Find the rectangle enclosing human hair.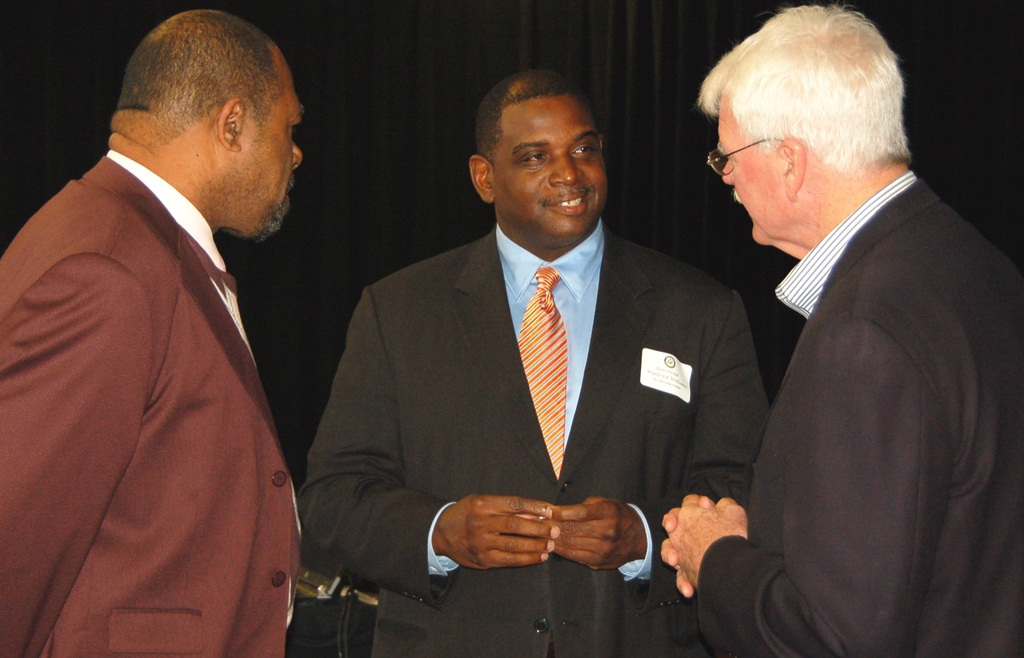
<bbox>110, 8, 289, 145</bbox>.
